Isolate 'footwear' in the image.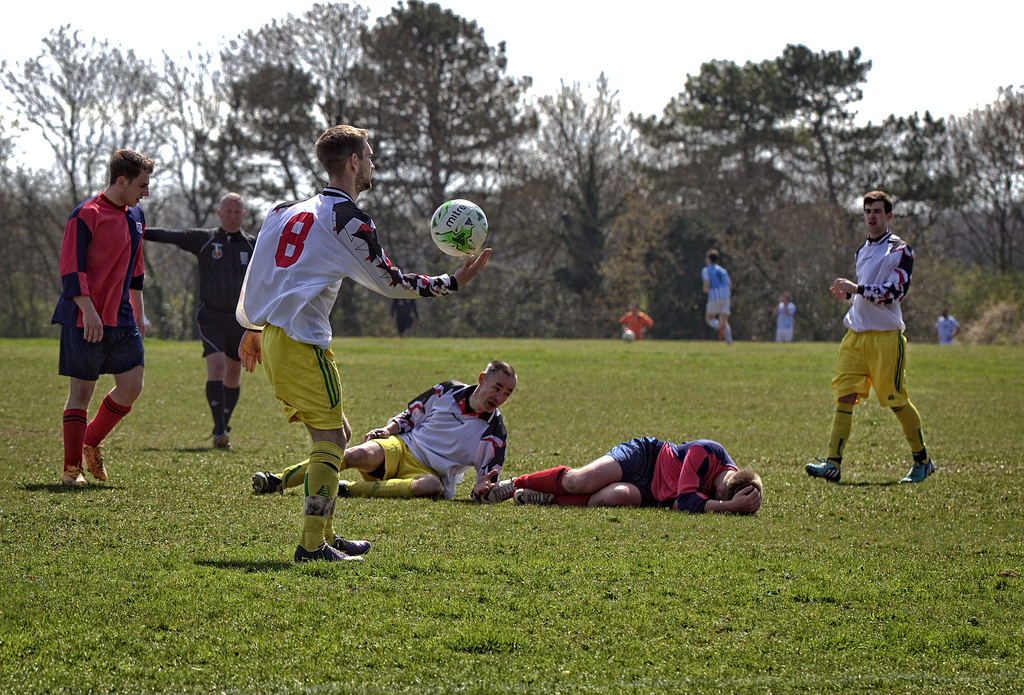
Isolated region: <region>803, 455, 845, 483</region>.
